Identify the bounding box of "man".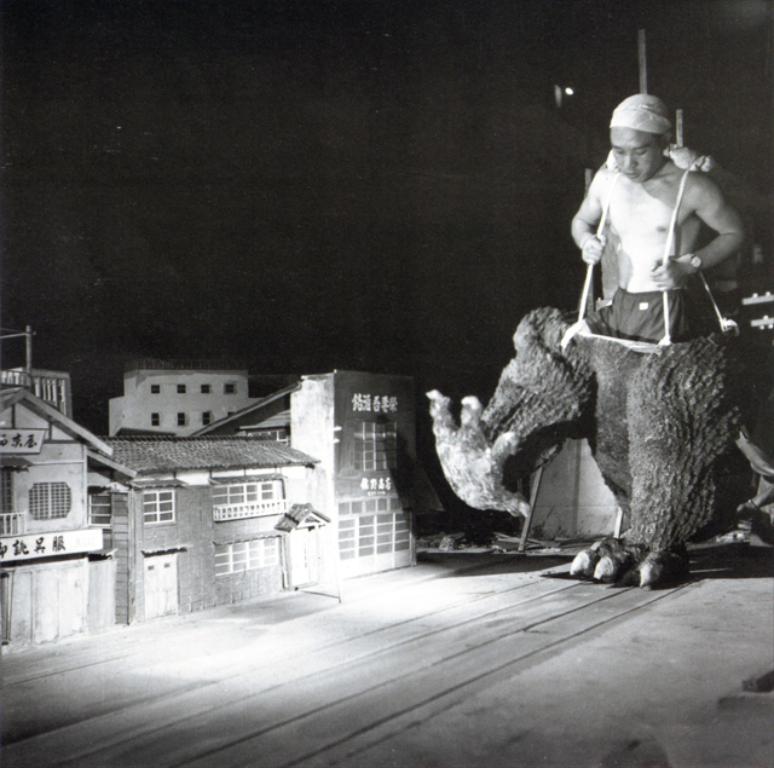
bbox(565, 92, 747, 348).
